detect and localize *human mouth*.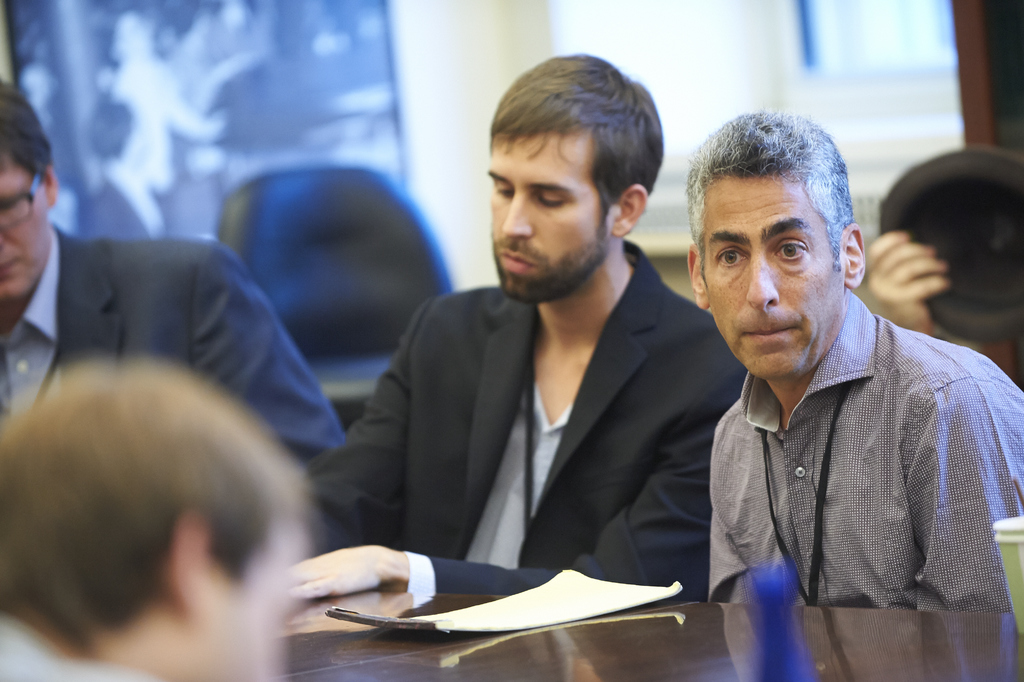
Localized at Rect(493, 243, 543, 274).
